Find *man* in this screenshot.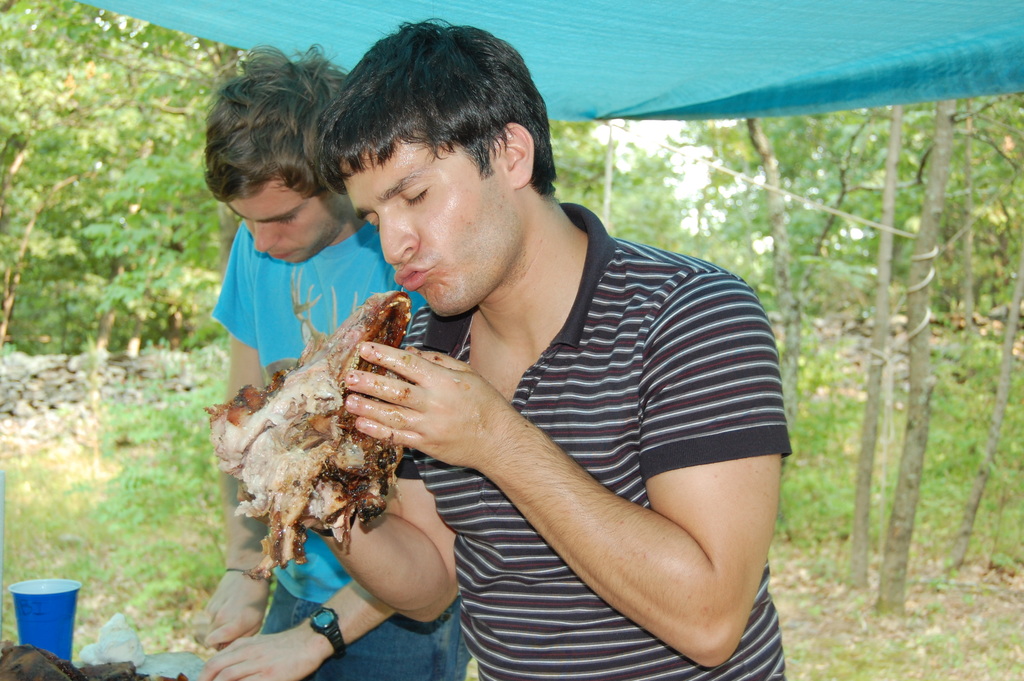
The bounding box for *man* is {"x1": 225, "y1": 21, "x2": 793, "y2": 680}.
